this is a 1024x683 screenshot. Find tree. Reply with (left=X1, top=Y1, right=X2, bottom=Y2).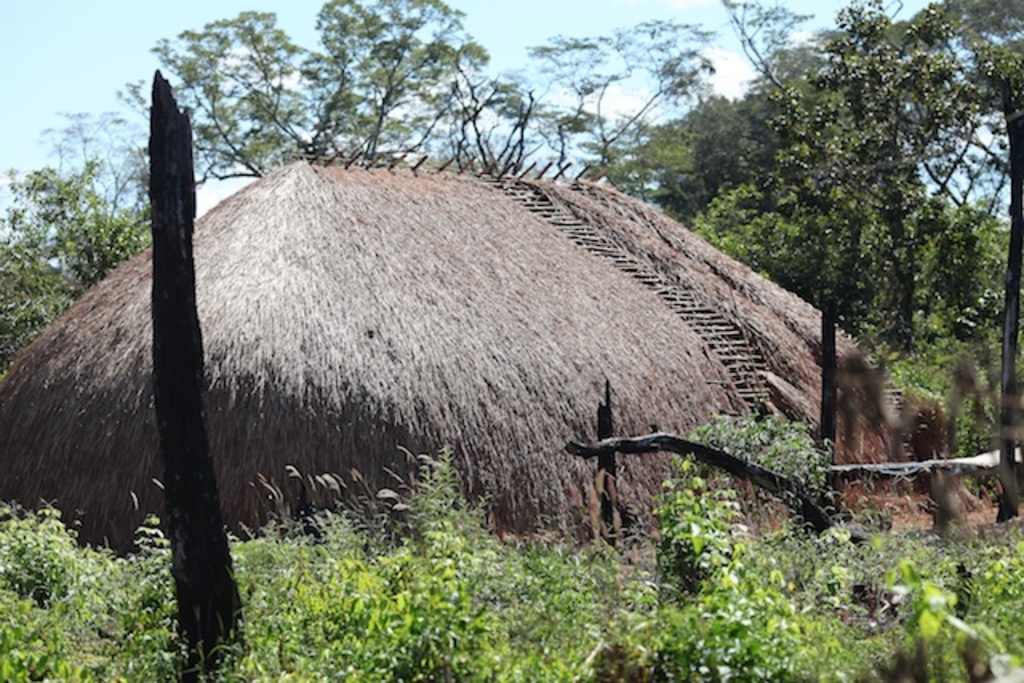
(left=0, top=110, right=158, bottom=374).
